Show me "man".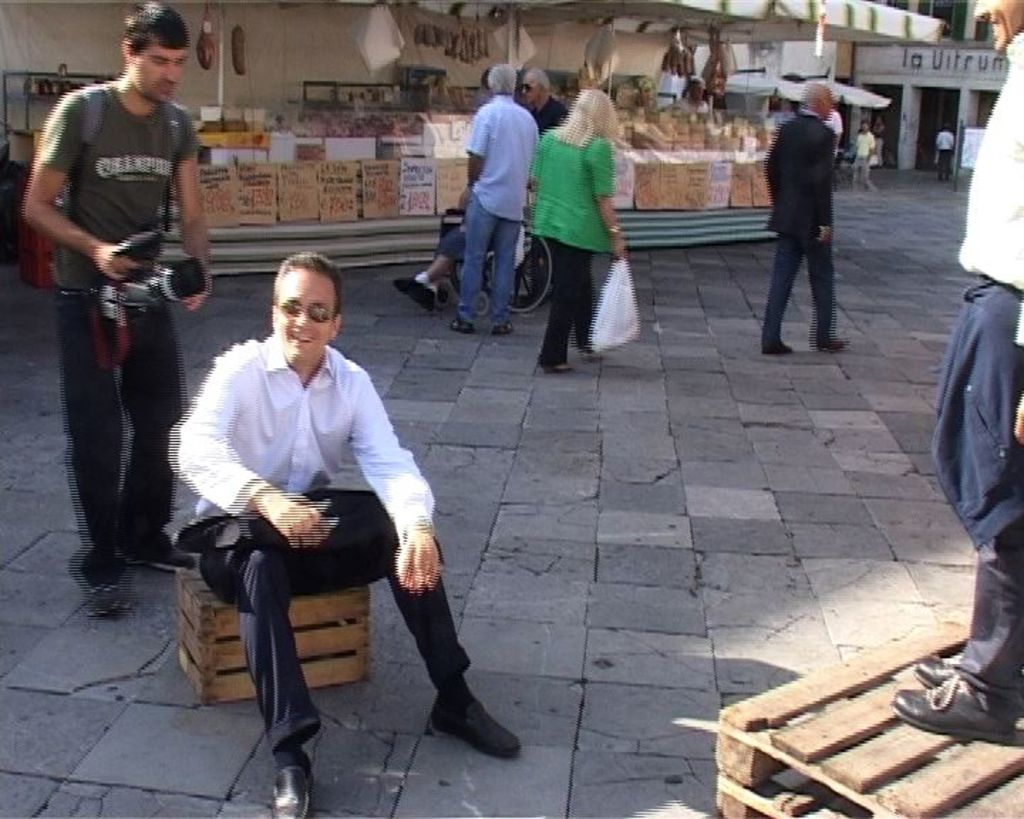
"man" is here: 522:65:579:139.
